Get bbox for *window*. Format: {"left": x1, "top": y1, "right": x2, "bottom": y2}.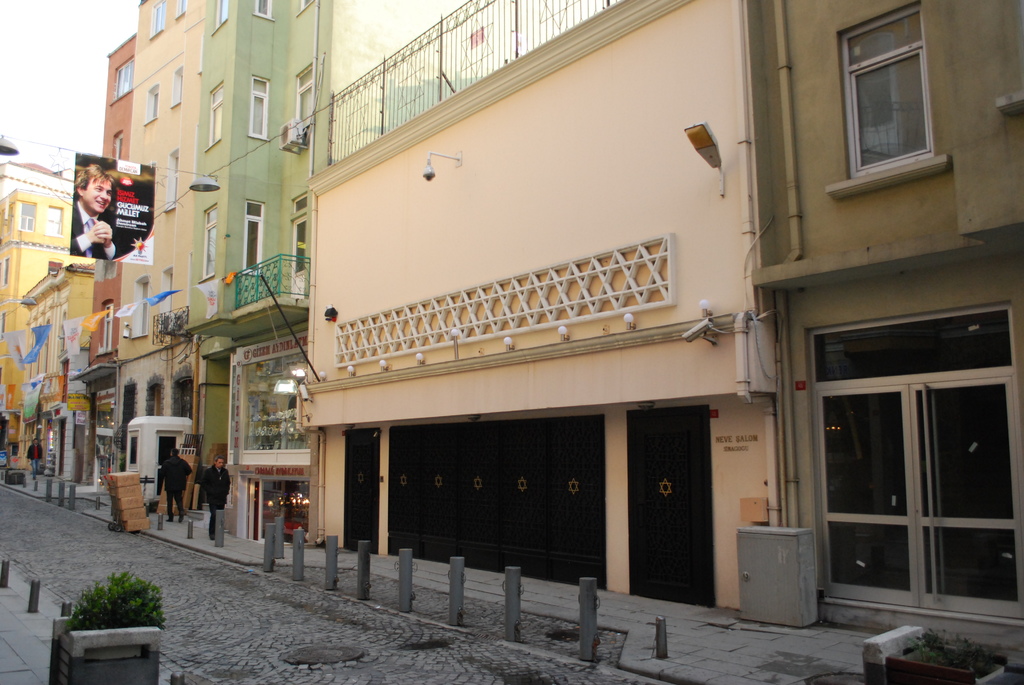
{"left": 115, "top": 132, "right": 125, "bottom": 160}.
